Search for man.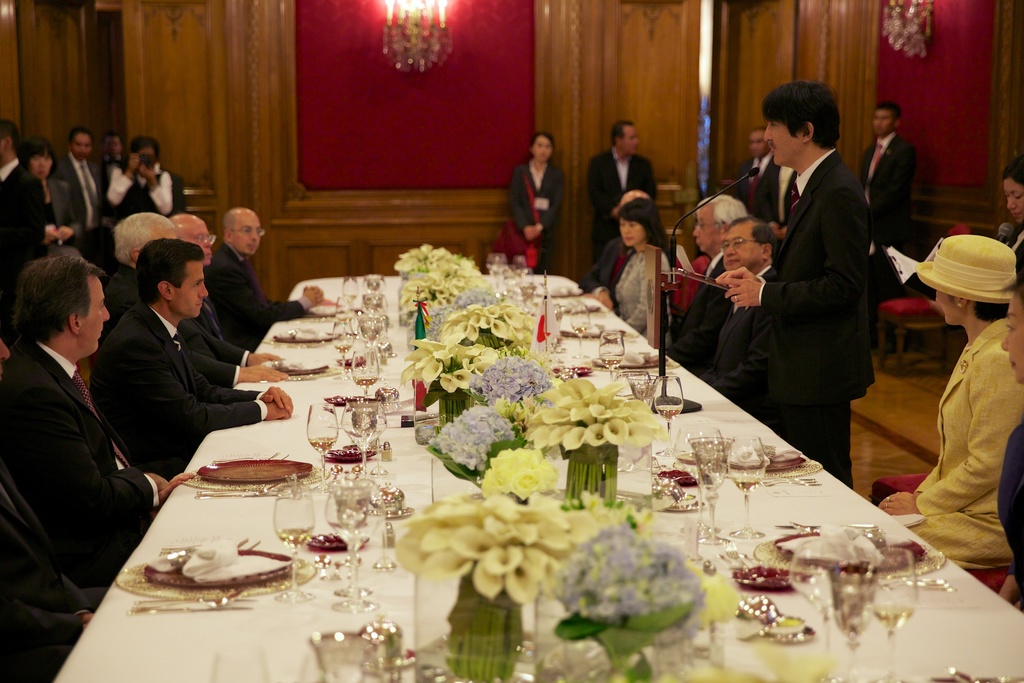
Found at [left=90, top=238, right=292, bottom=478].
